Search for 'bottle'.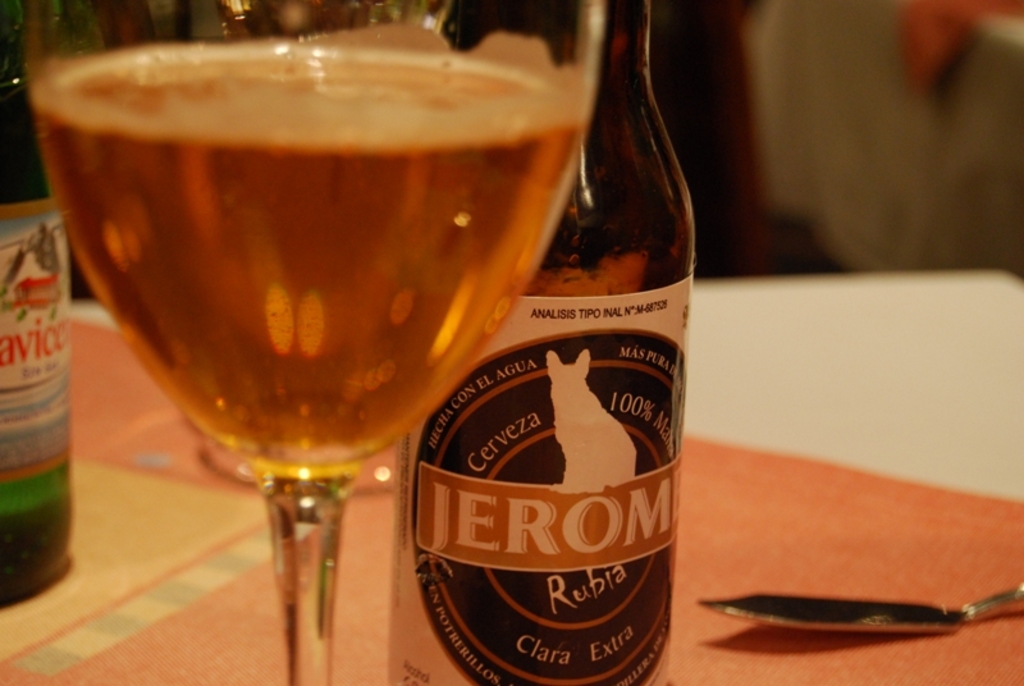
Found at select_region(0, 0, 70, 604).
